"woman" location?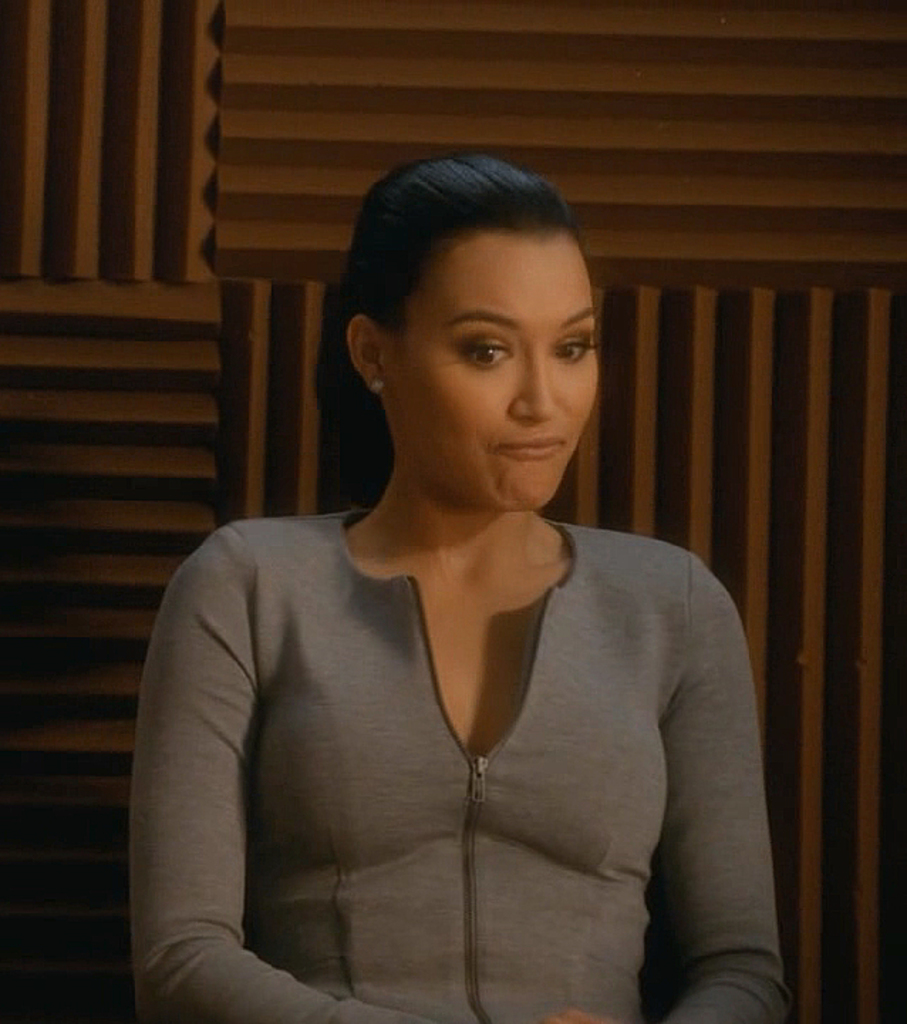
l=135, t=158, r=792, b=1023
